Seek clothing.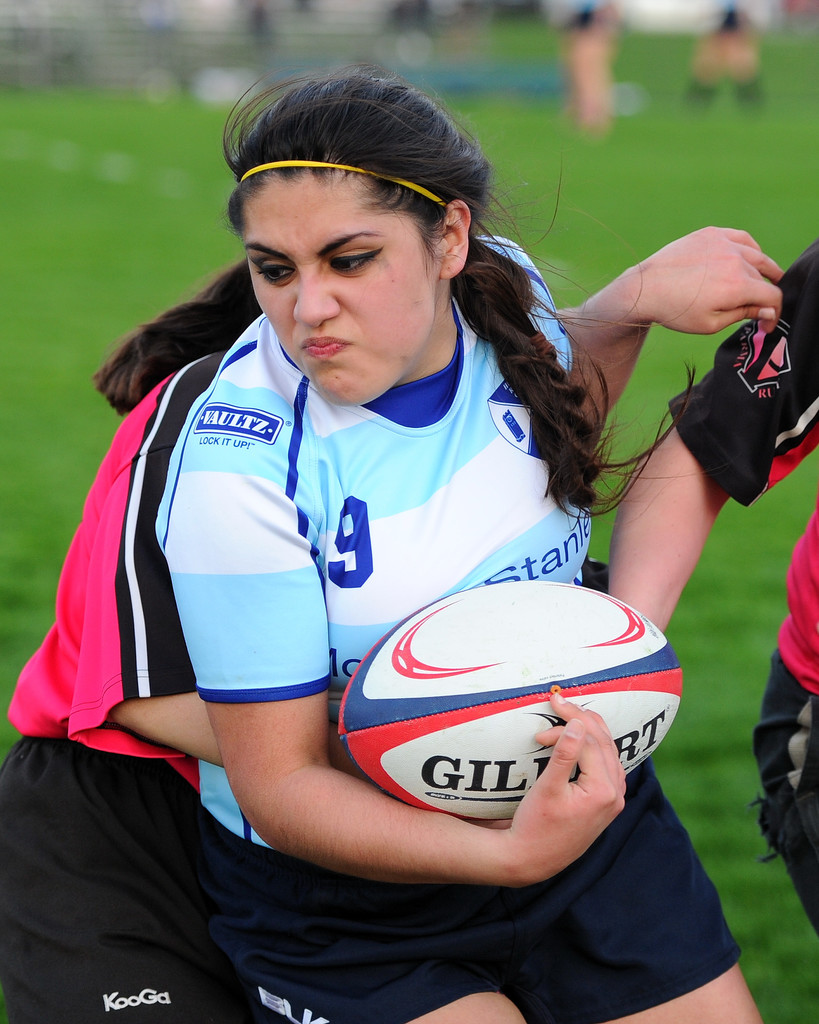
[152,233,743,1023].
